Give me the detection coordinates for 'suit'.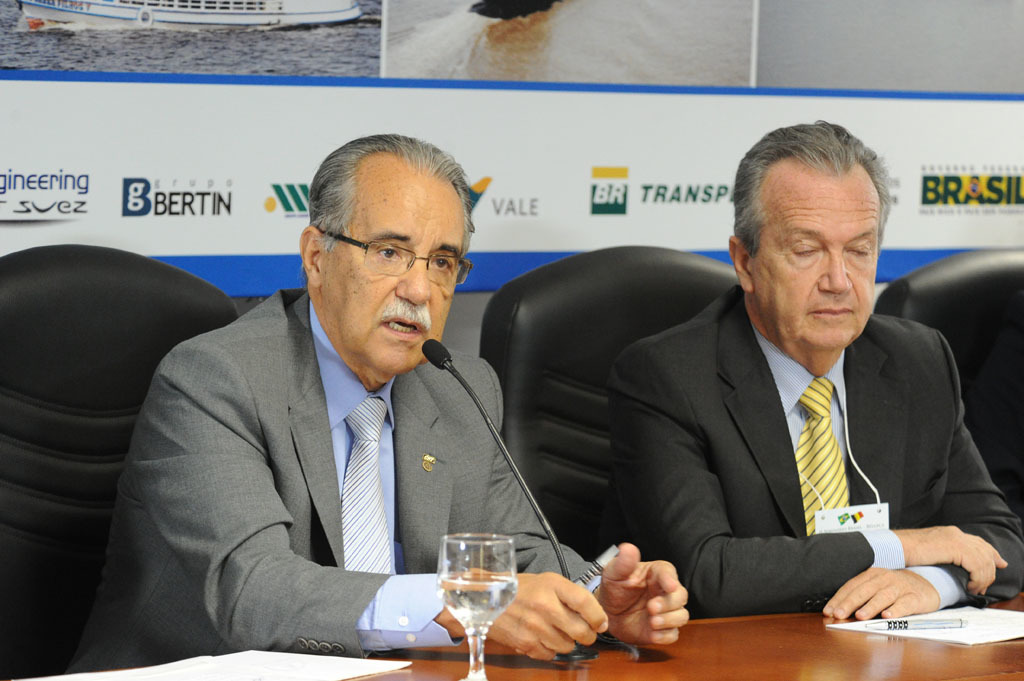
Rect(602, 284, 1023, 617).
